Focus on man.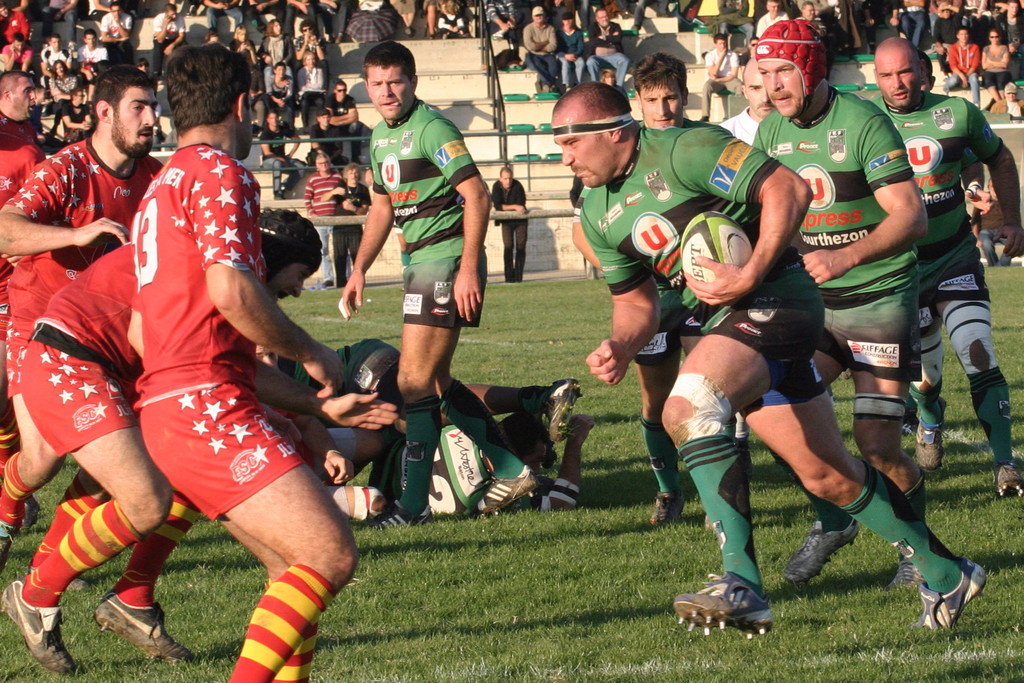
Focused at <region>490, 165, 532, 278</region>.
